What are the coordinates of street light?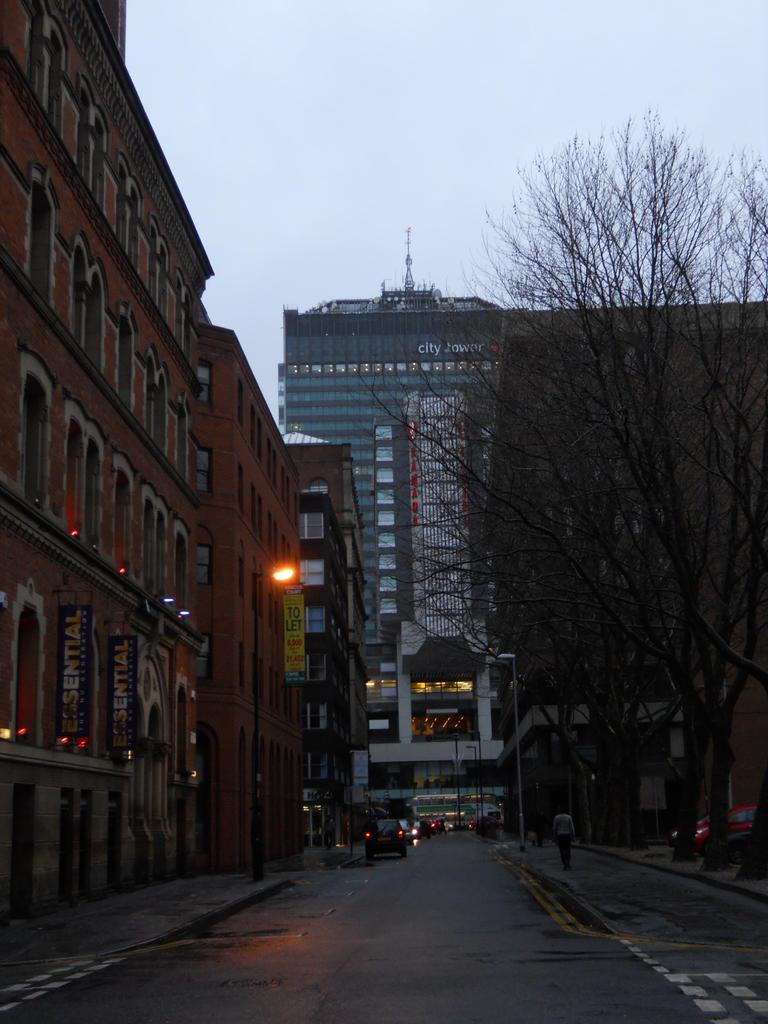
l=490, t=652, r=525, b=851.
